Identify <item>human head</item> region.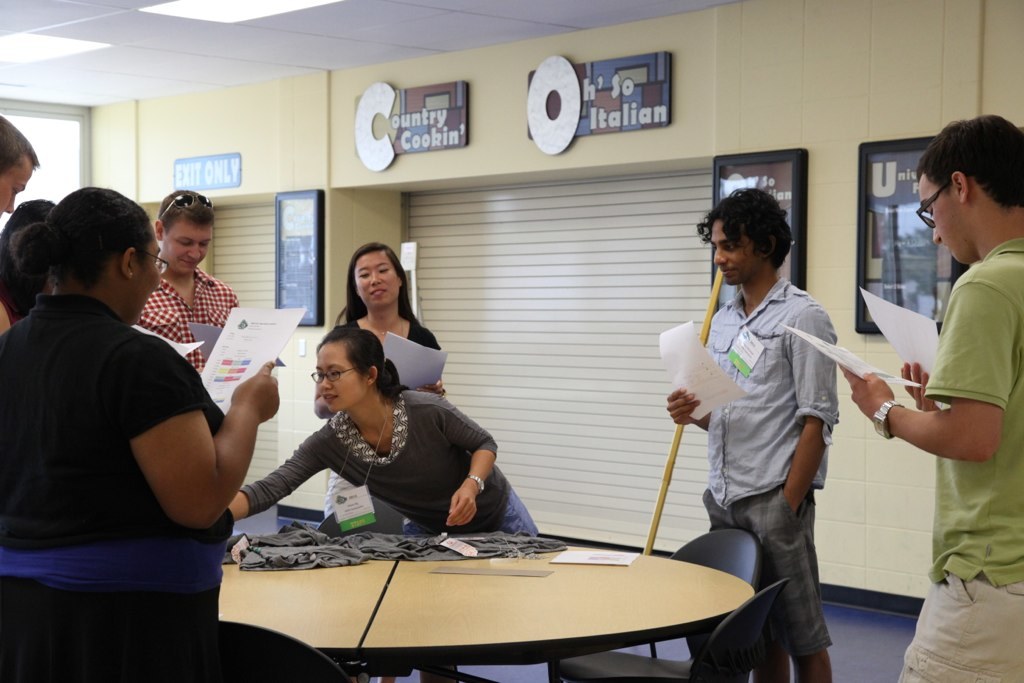
Region: detection(46, 185, 160, 328).
